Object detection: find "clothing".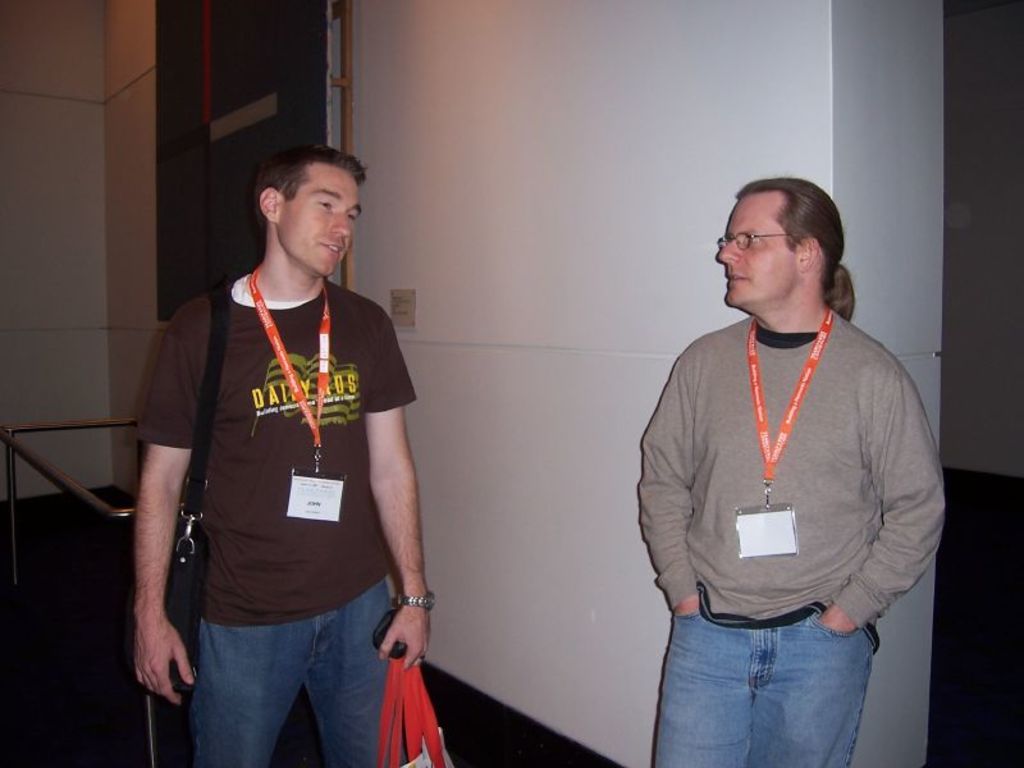
bbox=[659, 604, 911, 767].
